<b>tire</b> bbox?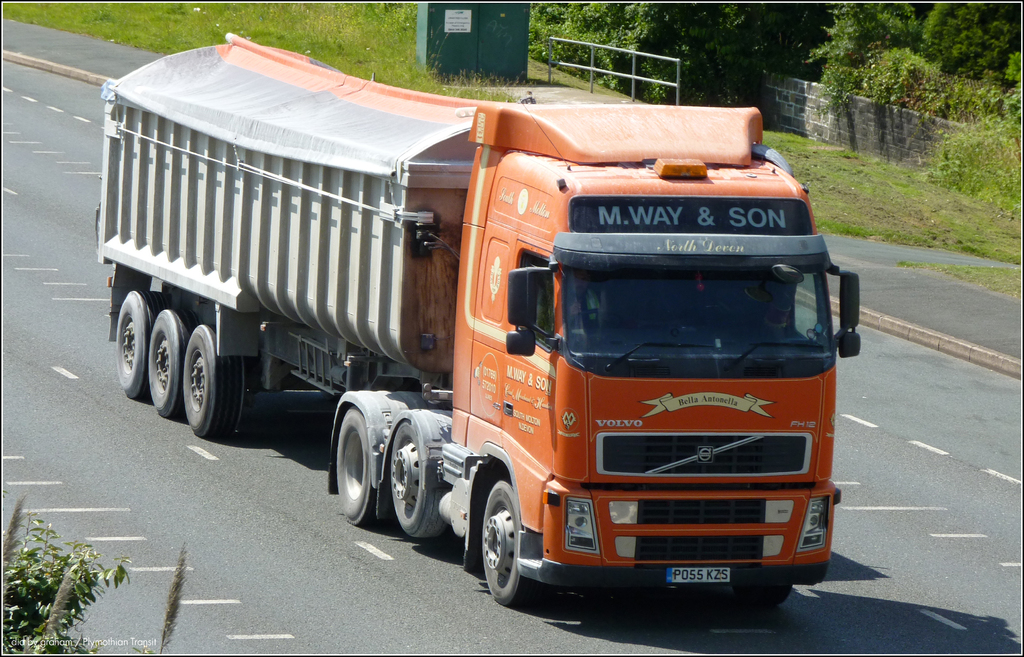
[x1=147, y1=312, x2=184, y2=419]
